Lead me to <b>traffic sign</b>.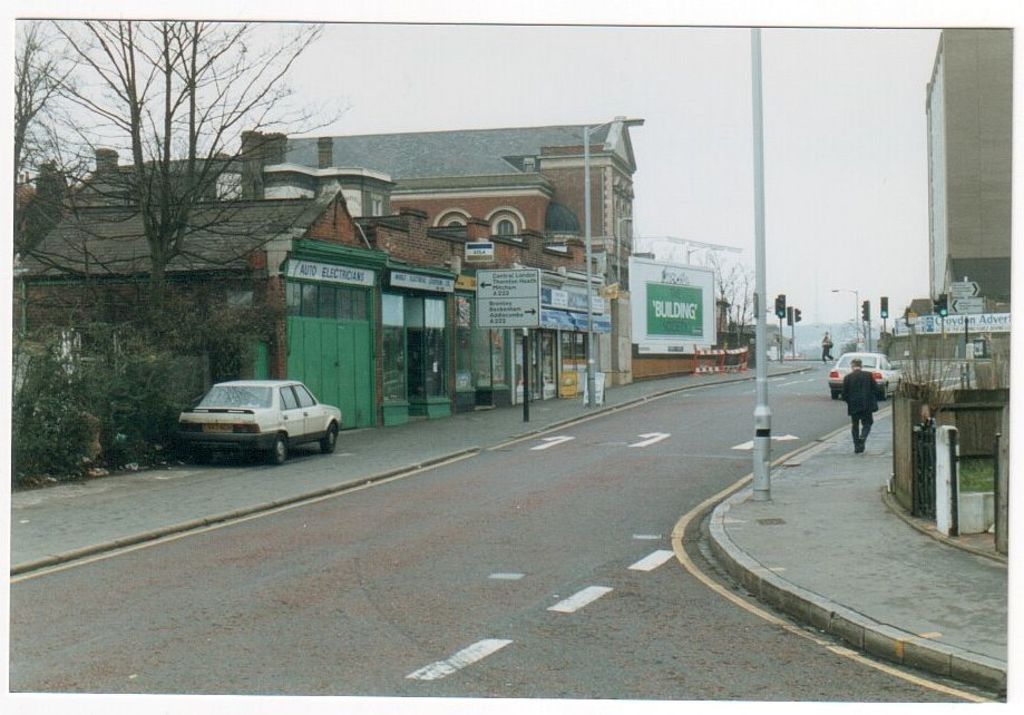
Lead to 935 295 946 314.
